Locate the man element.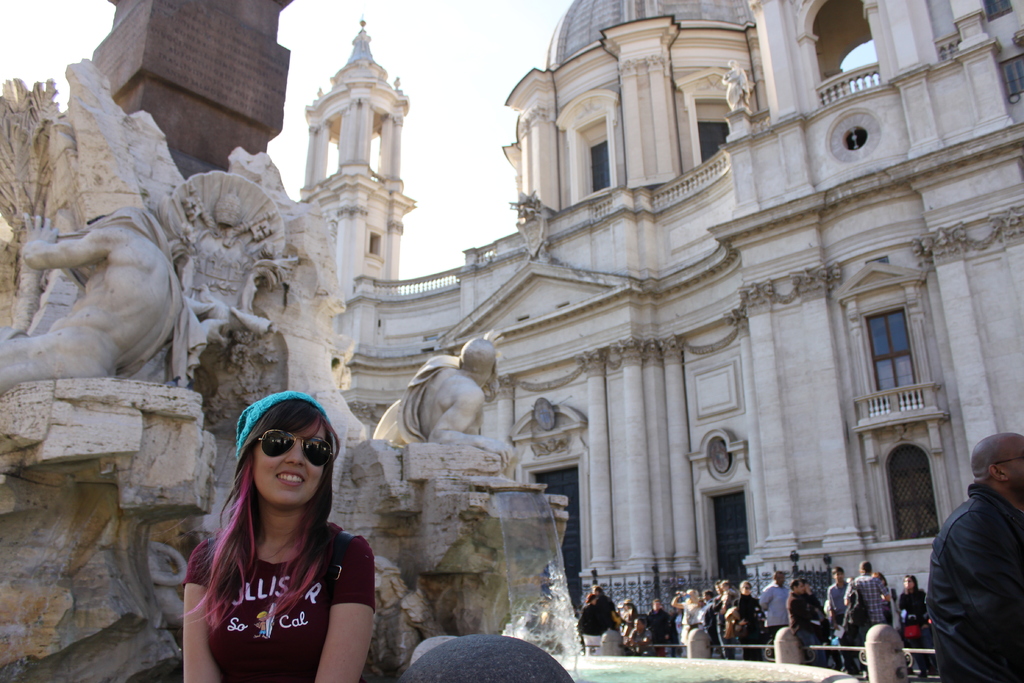
Element bbox: 783:578:836:666.
